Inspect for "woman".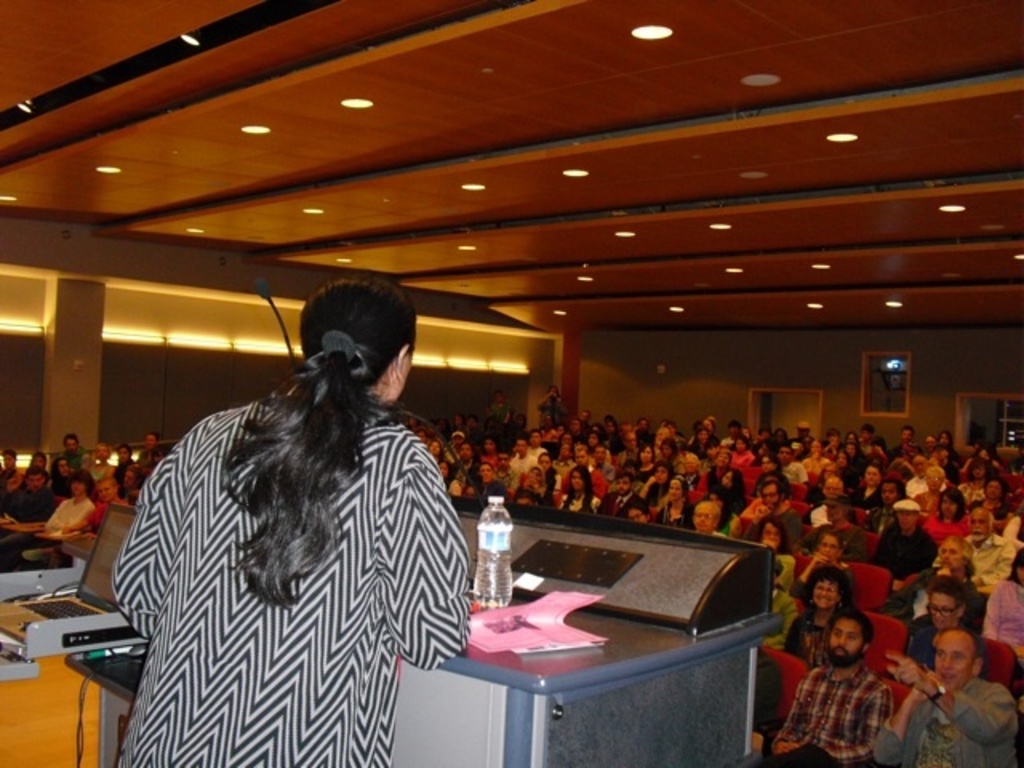
Inspection: bbox=(789, 530, 846, 600).
